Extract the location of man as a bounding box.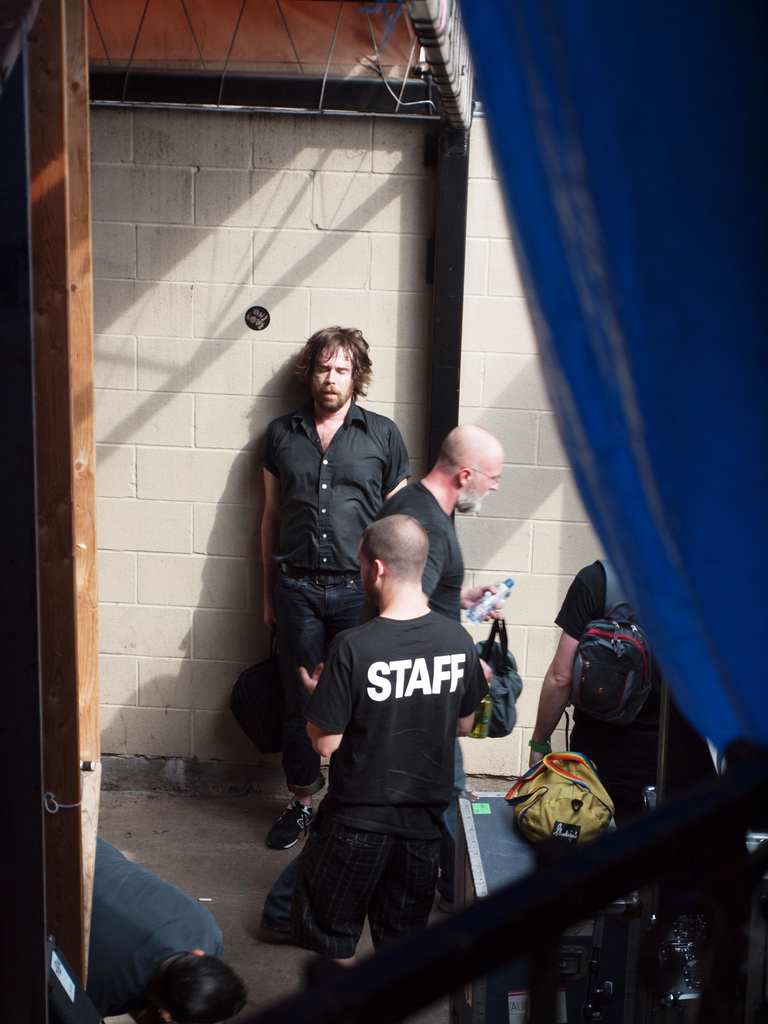
Rect(258, 325, 413, 851).
